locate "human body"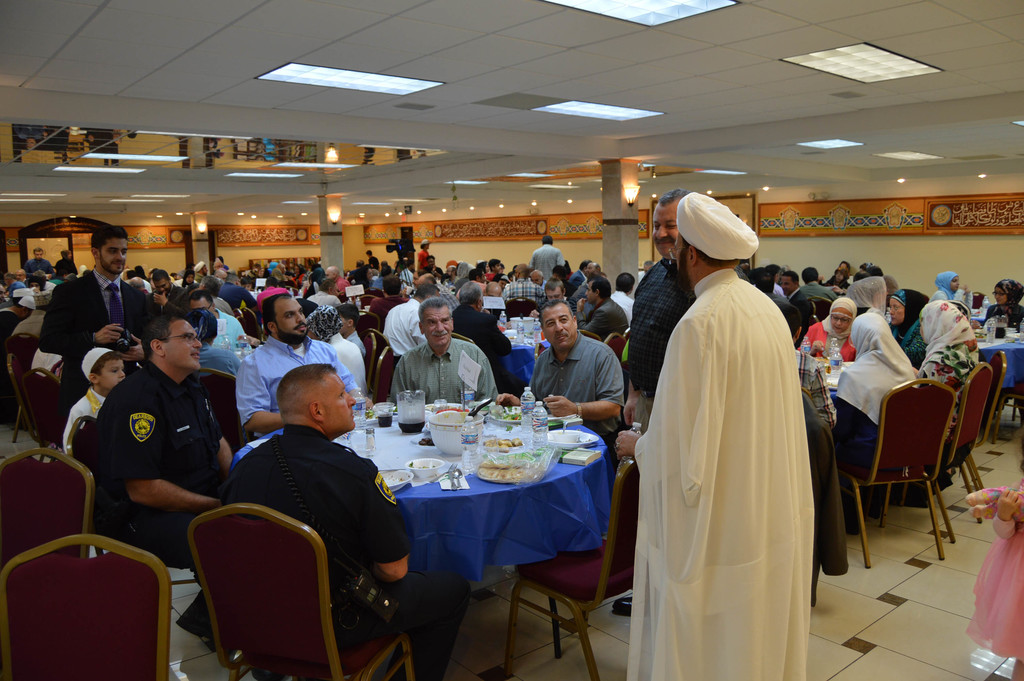
531:328:634:474
